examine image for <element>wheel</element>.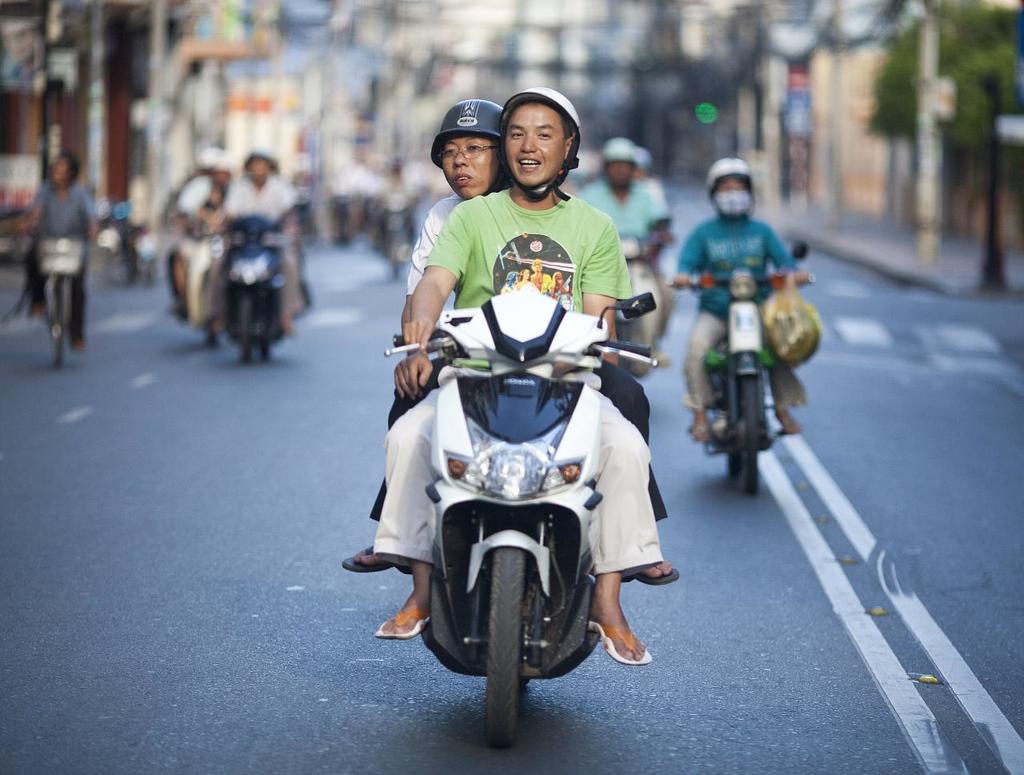
Examination result: BBox(734, 366, 767, 500).
